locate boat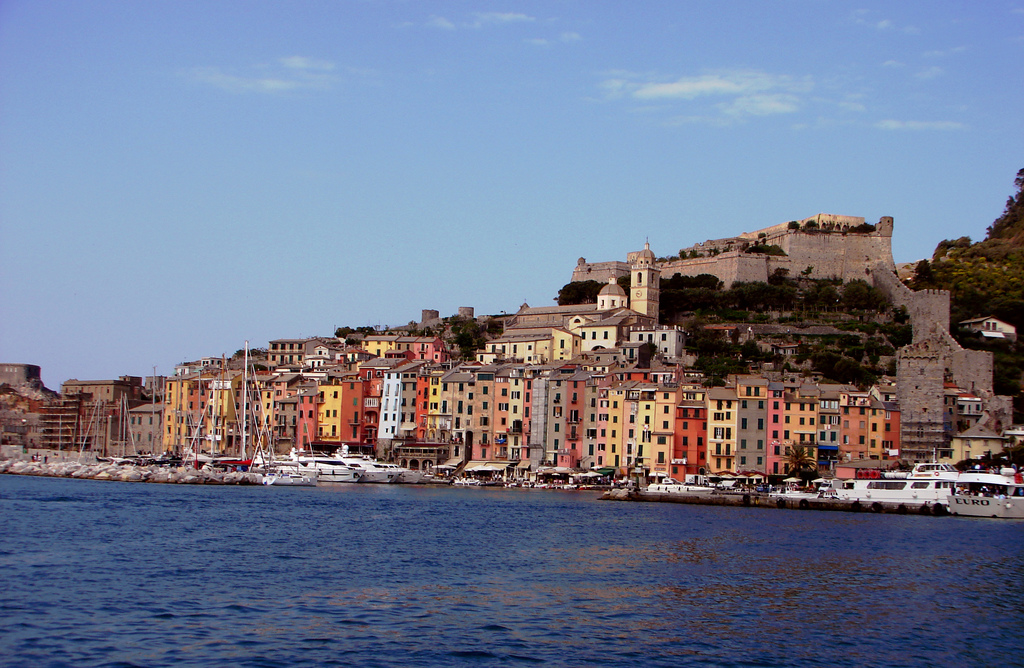
[828, 457, 957, 507]
